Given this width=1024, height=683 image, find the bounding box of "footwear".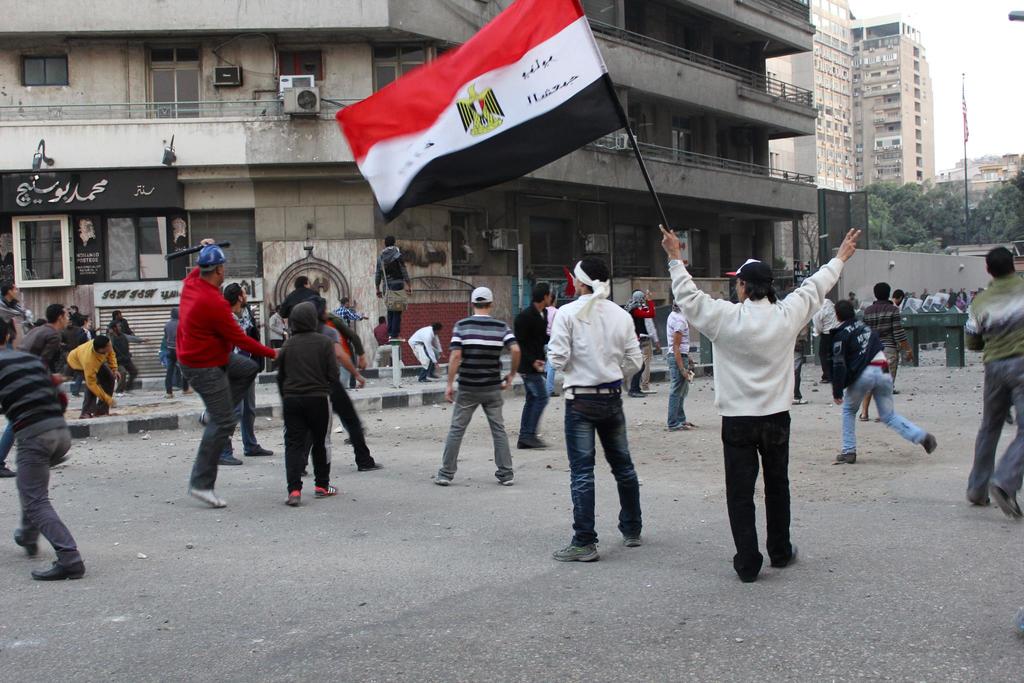
{"left": 436, "top": 468, "right": 451, "bottom": 486}.
